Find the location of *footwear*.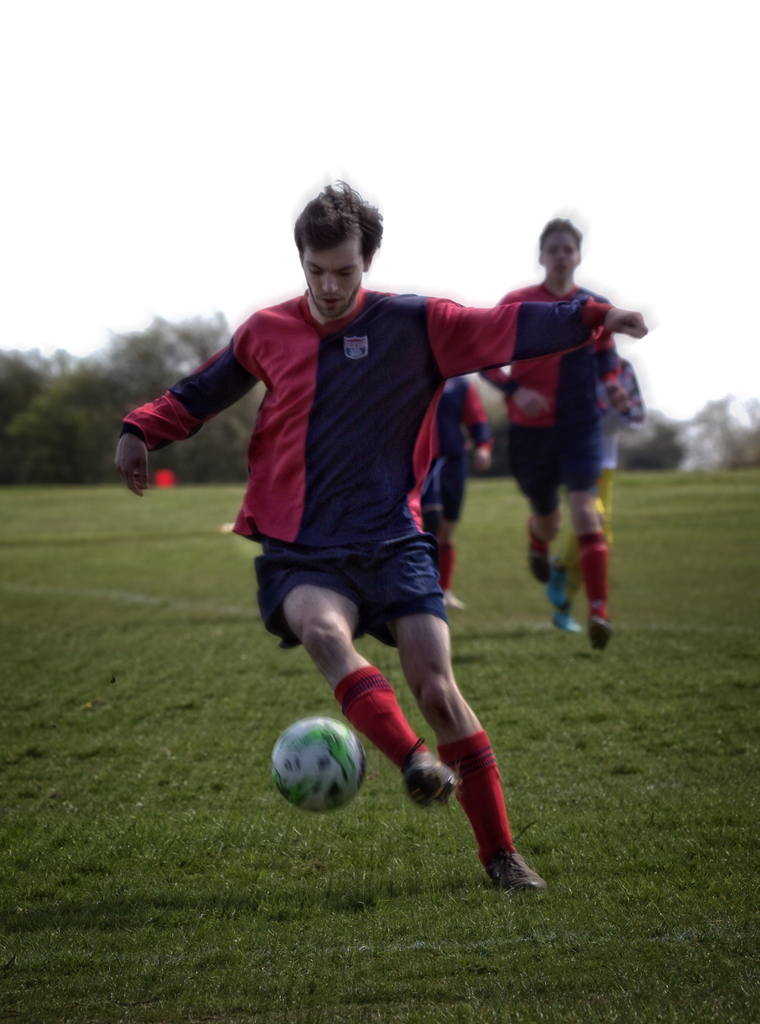
Location: <region>586, 612, 615, 653</region>.
